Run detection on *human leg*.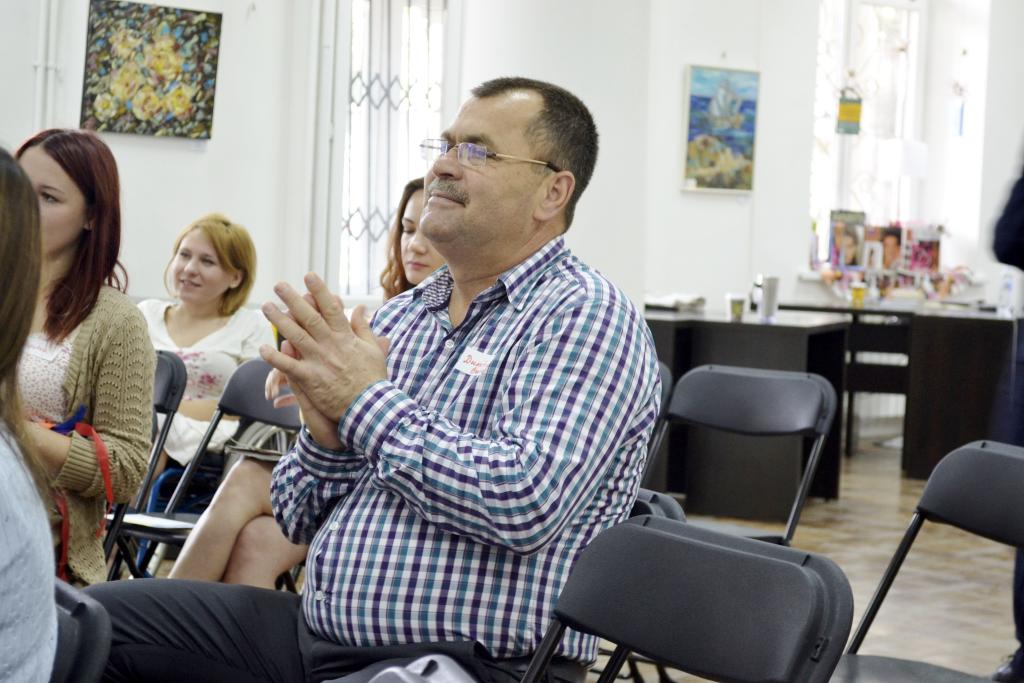
Result: rect(63, 579, 391, 682).
